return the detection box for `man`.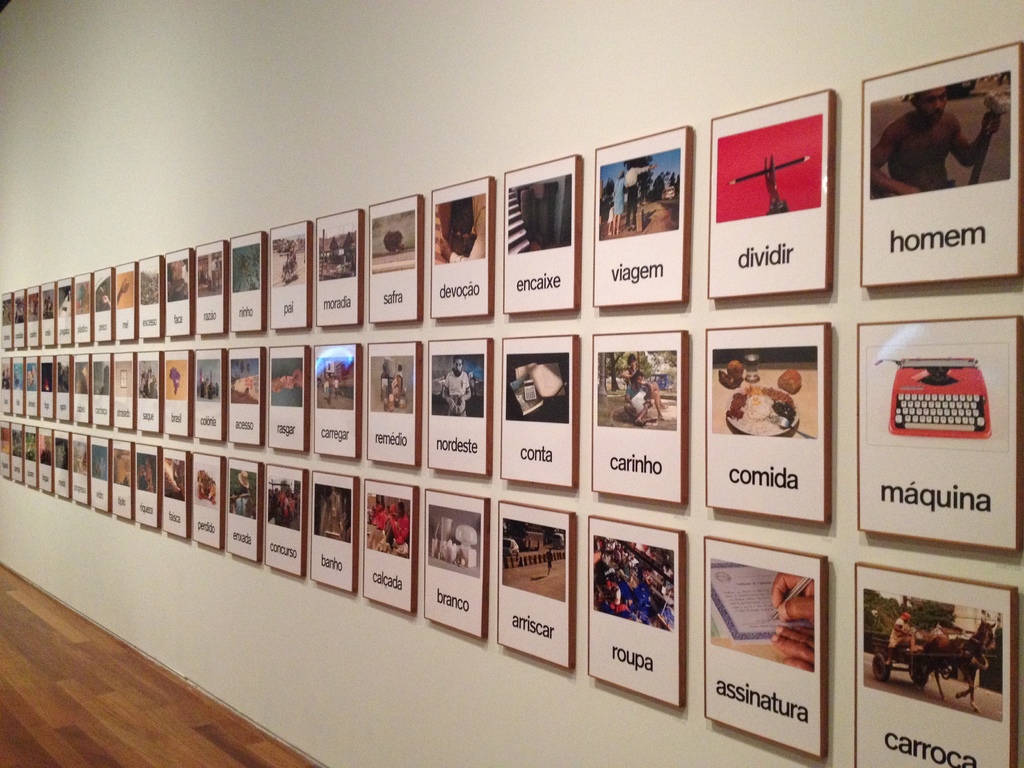
[870,86,999,196].
